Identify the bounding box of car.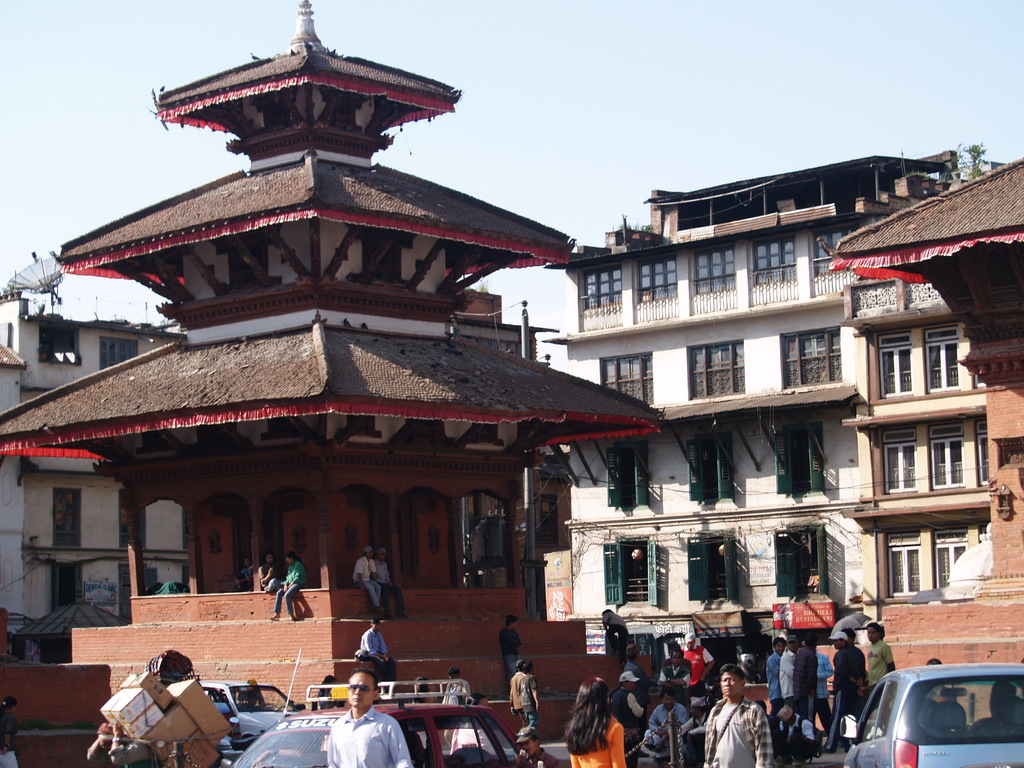
pyautogui.locateOnScreen(840, 662, 1023, 767).
